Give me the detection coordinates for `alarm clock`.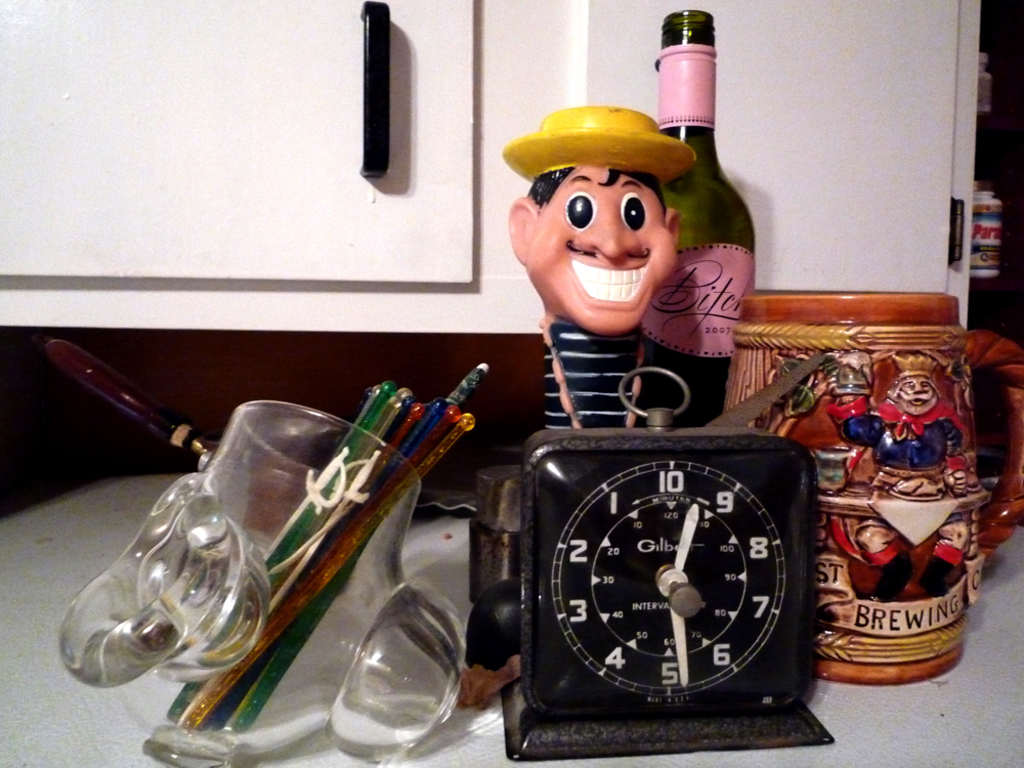
{"x1": 505, "y1": 368, "x2": 838, "y2": 756}.
